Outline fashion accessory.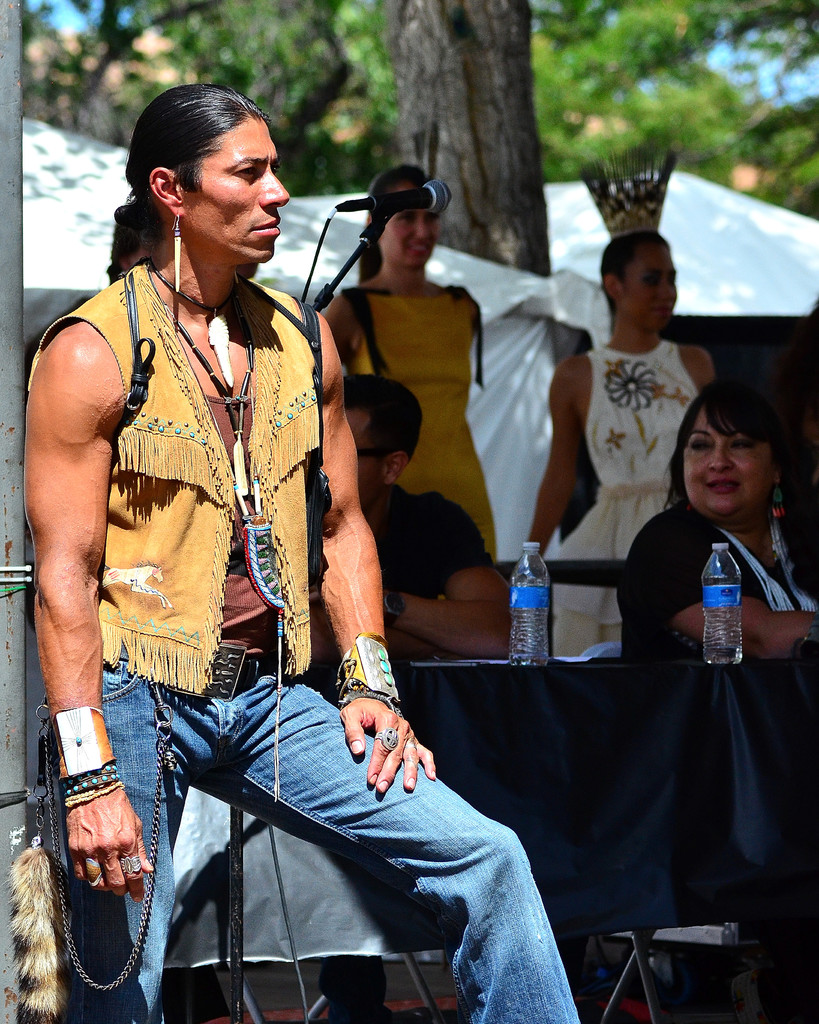
Outline: 120/853/143/876.
